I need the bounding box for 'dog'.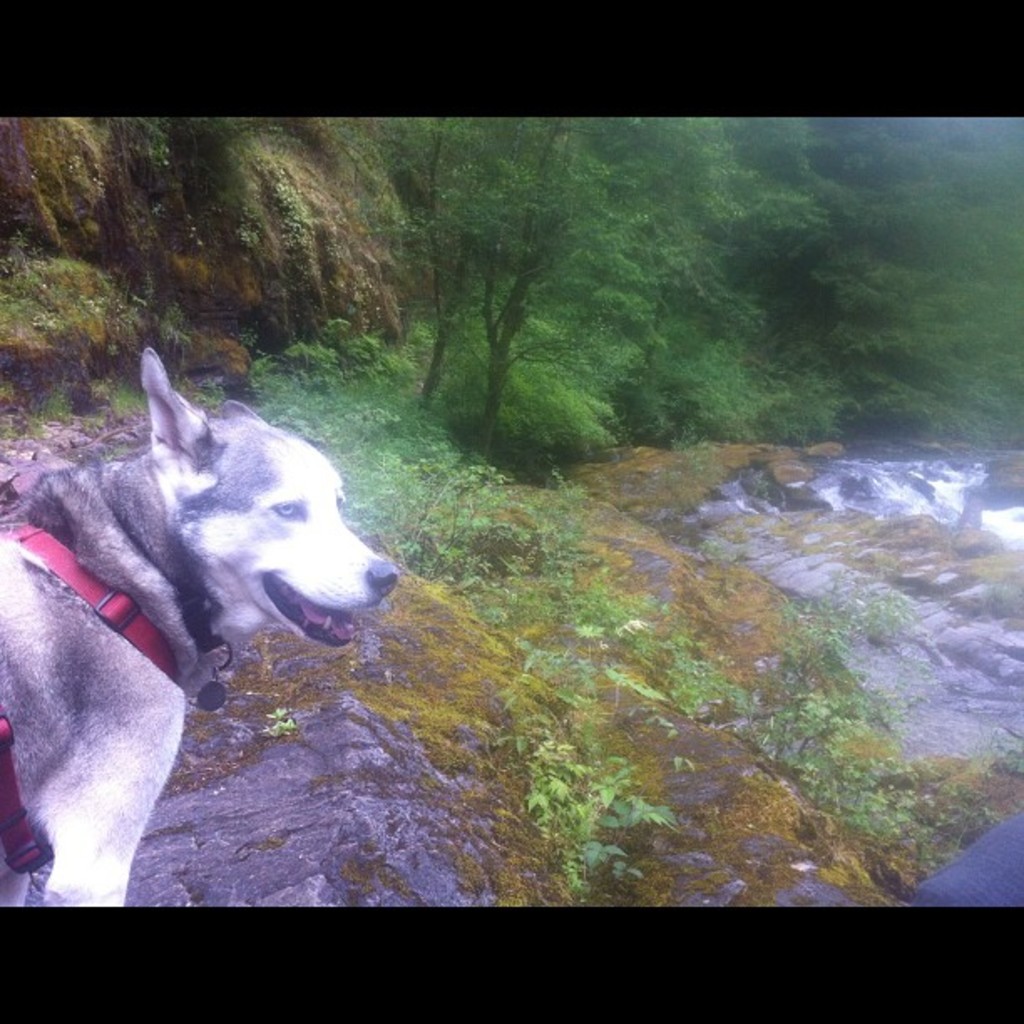
Here it is: pyautogui.locateOnScreen(0, 348, 400, 905).
